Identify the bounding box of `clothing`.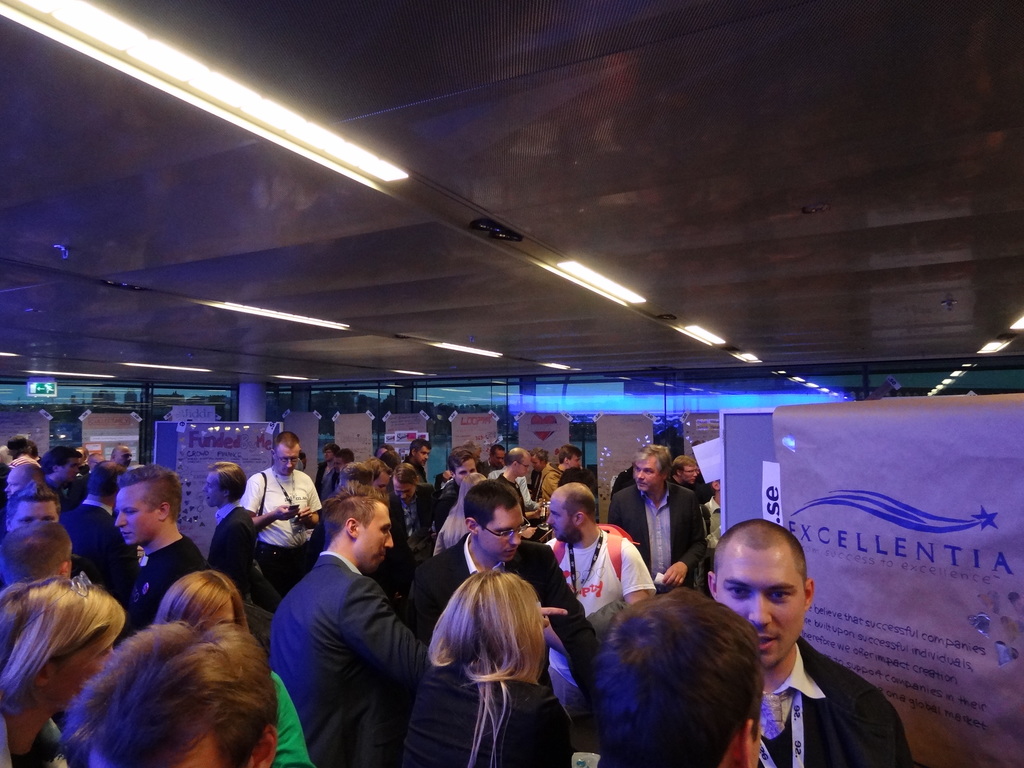
Rect(269, 547, 435, 767).
